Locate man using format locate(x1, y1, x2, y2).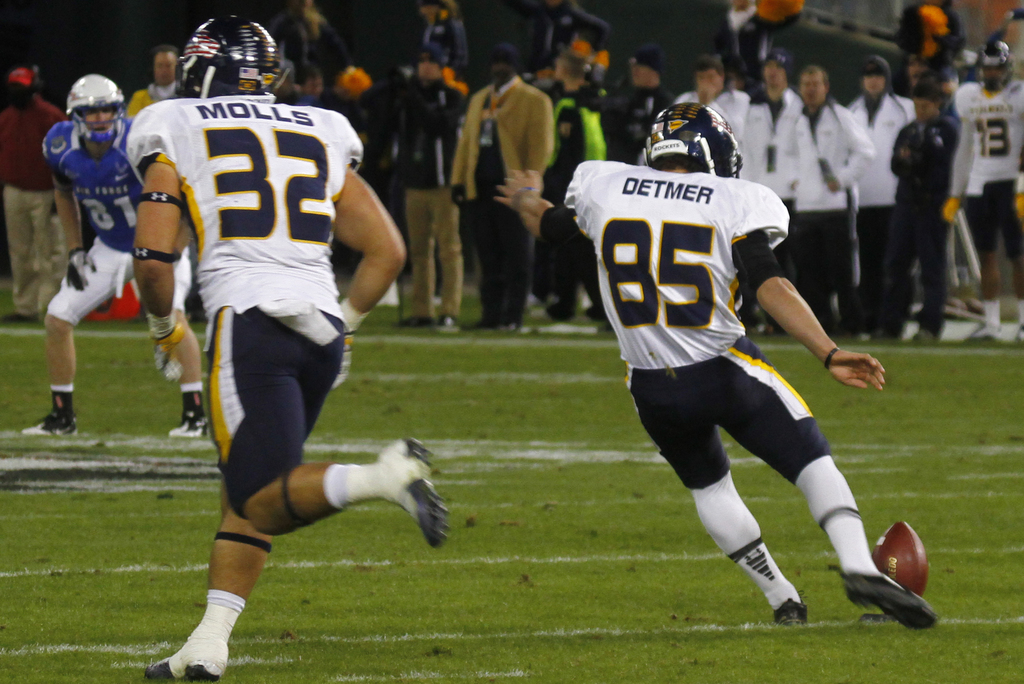
locate(0, 61, 75, 320).
